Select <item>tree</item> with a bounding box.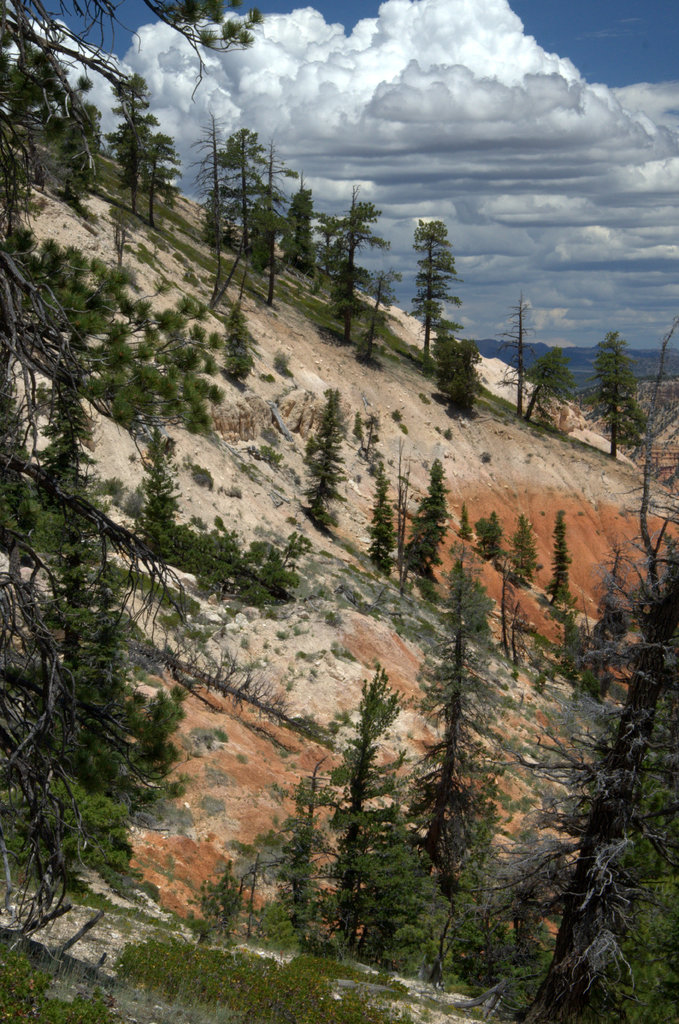
region(573, 333, 650, 463).
